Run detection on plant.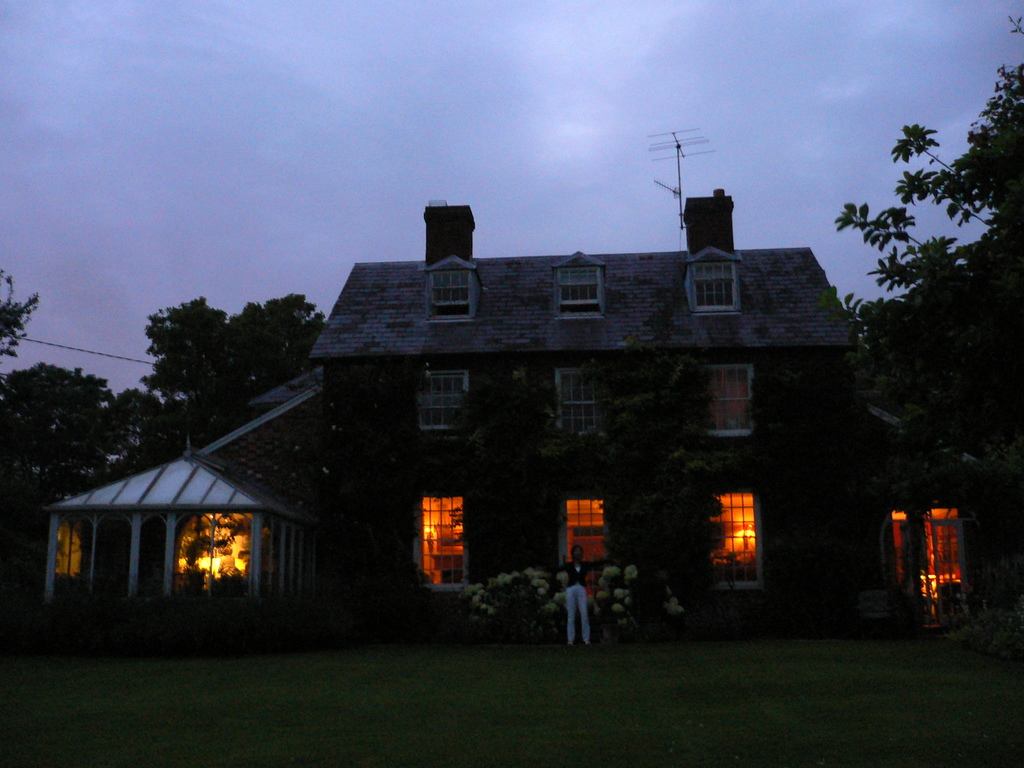
Result: [444, 563, 681, 637].
